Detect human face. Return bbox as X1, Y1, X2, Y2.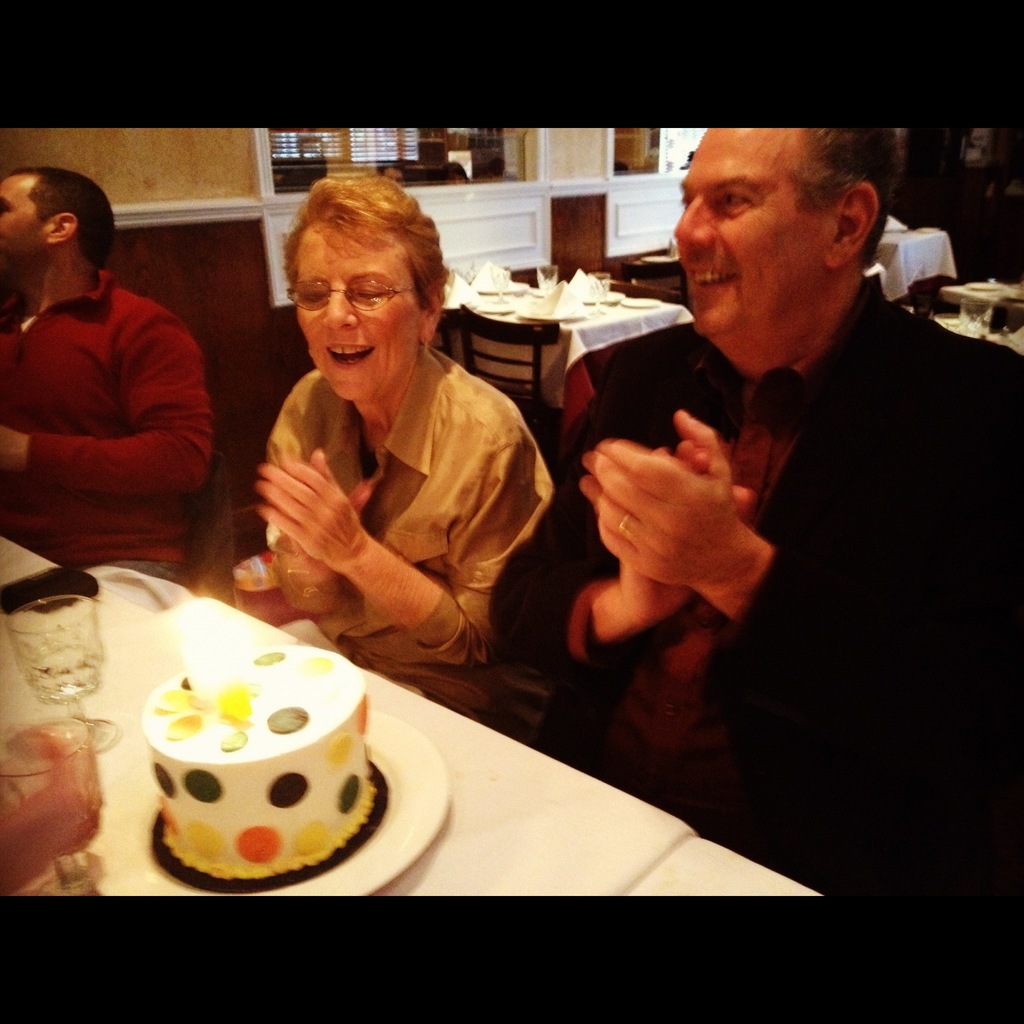
0, 172, 49, 275.
